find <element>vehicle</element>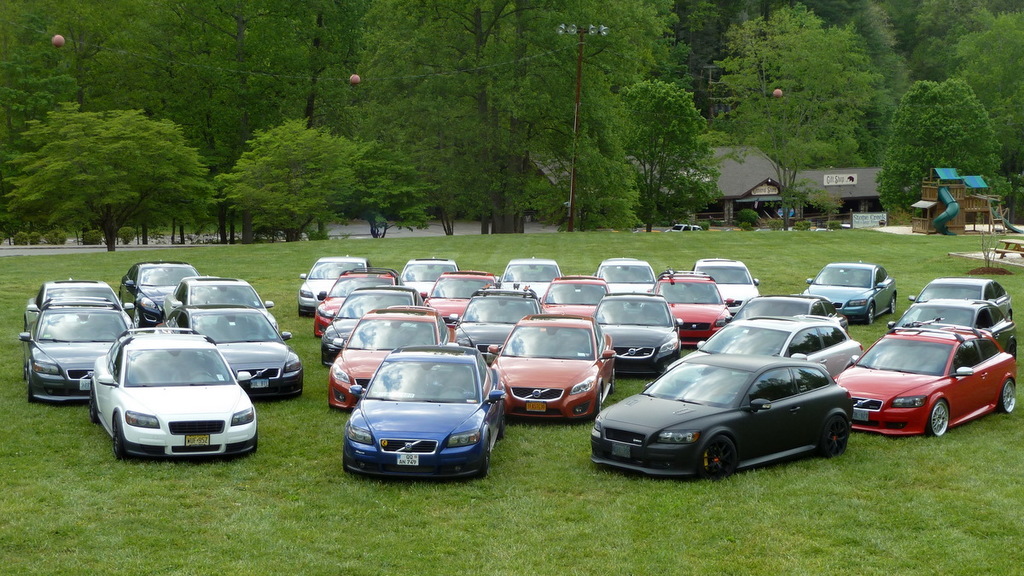
x1=731 y1=294 x2=852 y2=335
